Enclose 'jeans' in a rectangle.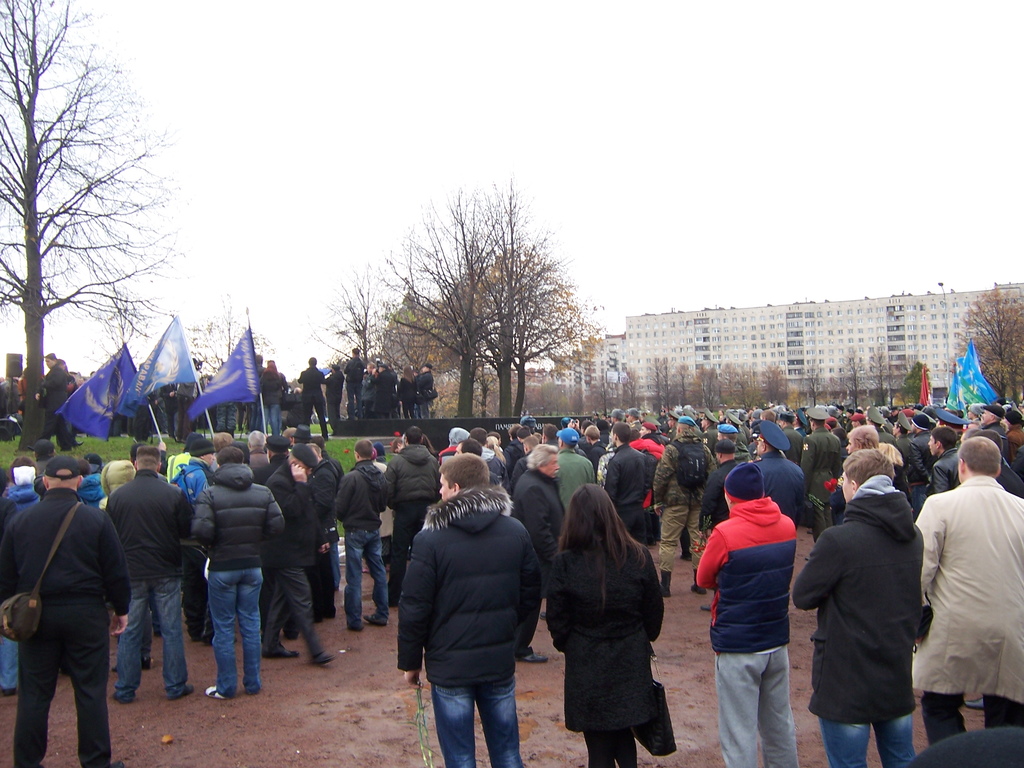
824,717,916,767.
